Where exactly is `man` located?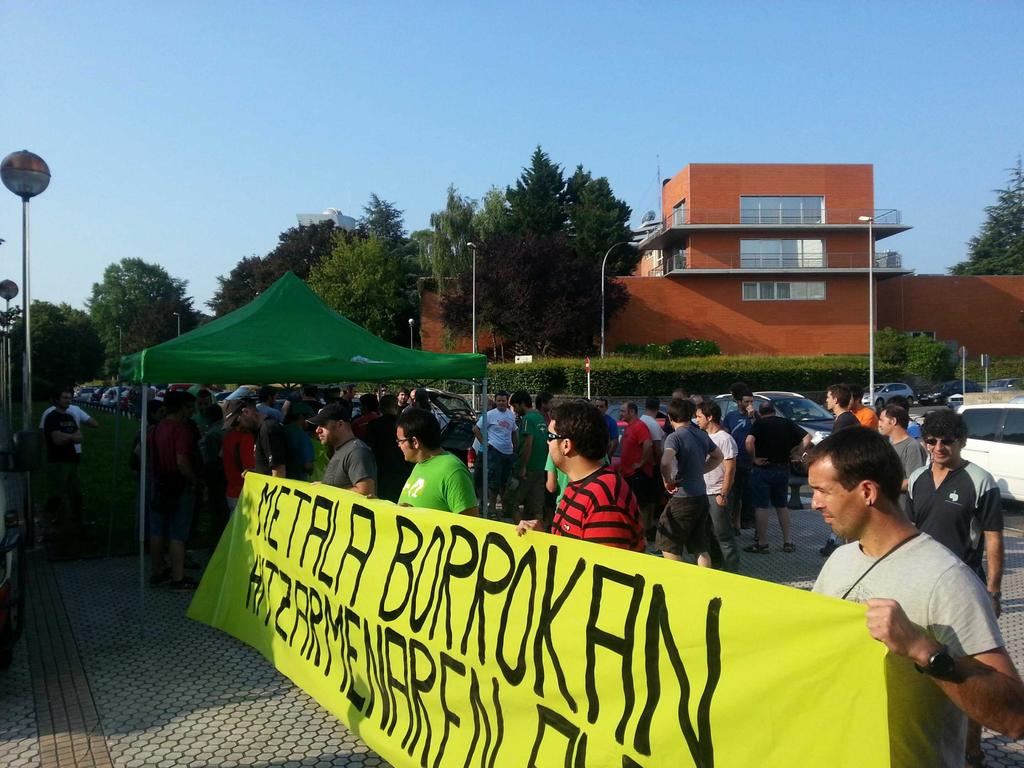
Its bounding box is box=[47, 377, 102, 466].
